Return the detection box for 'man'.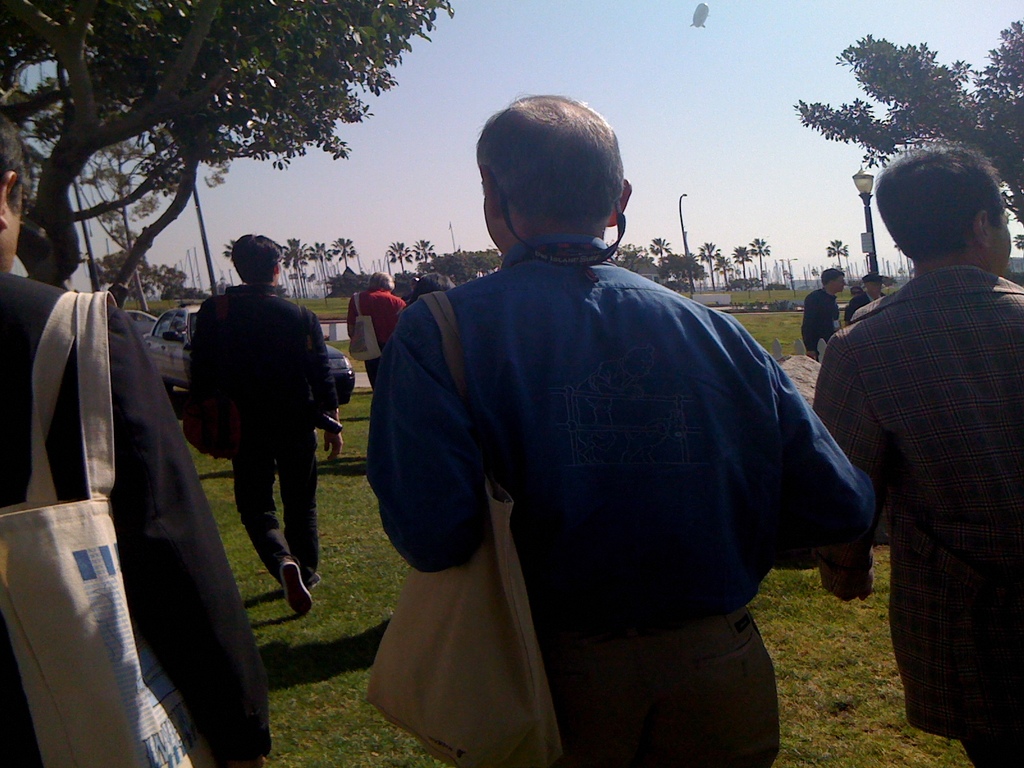
[left=810, top=145, right=1023, bottom=767].
